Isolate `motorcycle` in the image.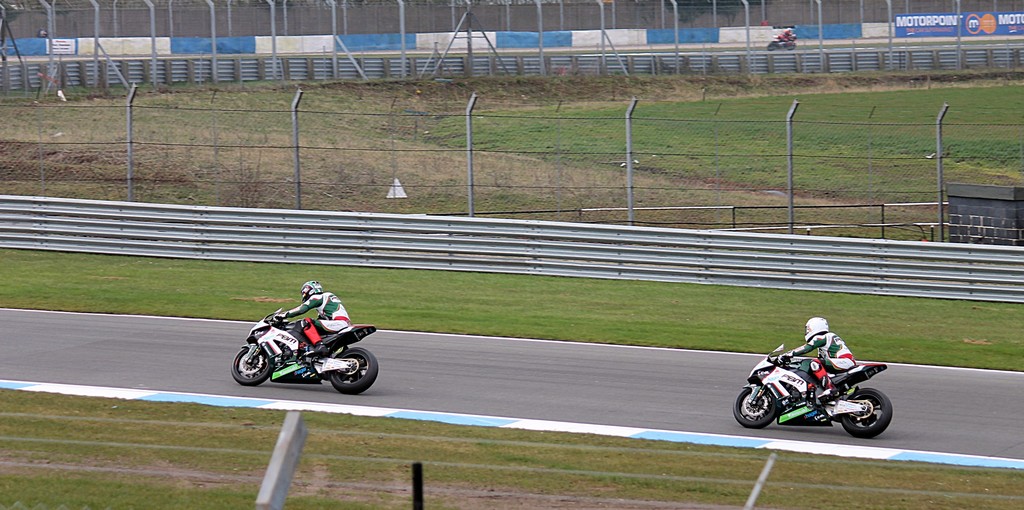
Isolated region: [730, 344, 897, 440].
